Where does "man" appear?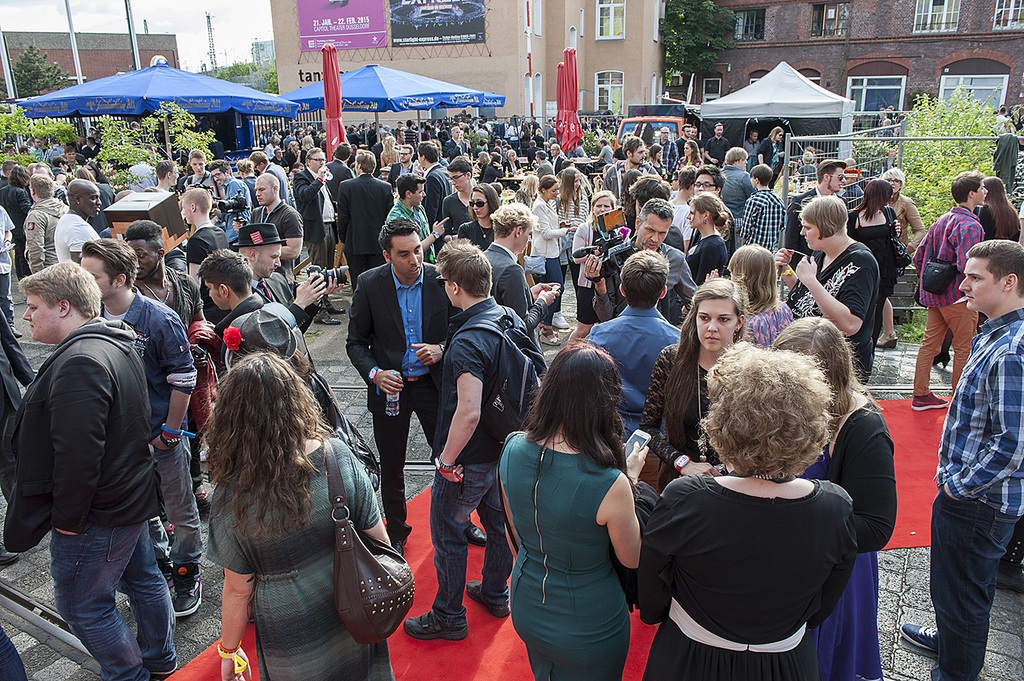
Appears at (53, 178, 103, 260).
